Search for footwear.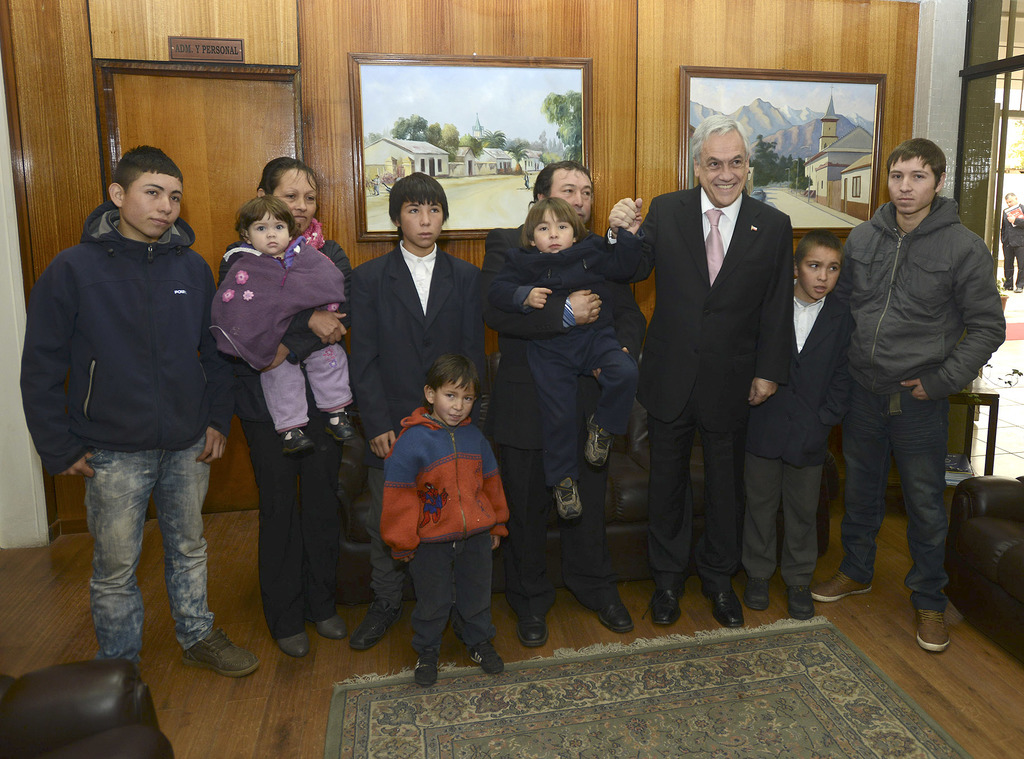
Found at {"x1": 810, "y1": 572, "x2": 876, "y2": 603}.
